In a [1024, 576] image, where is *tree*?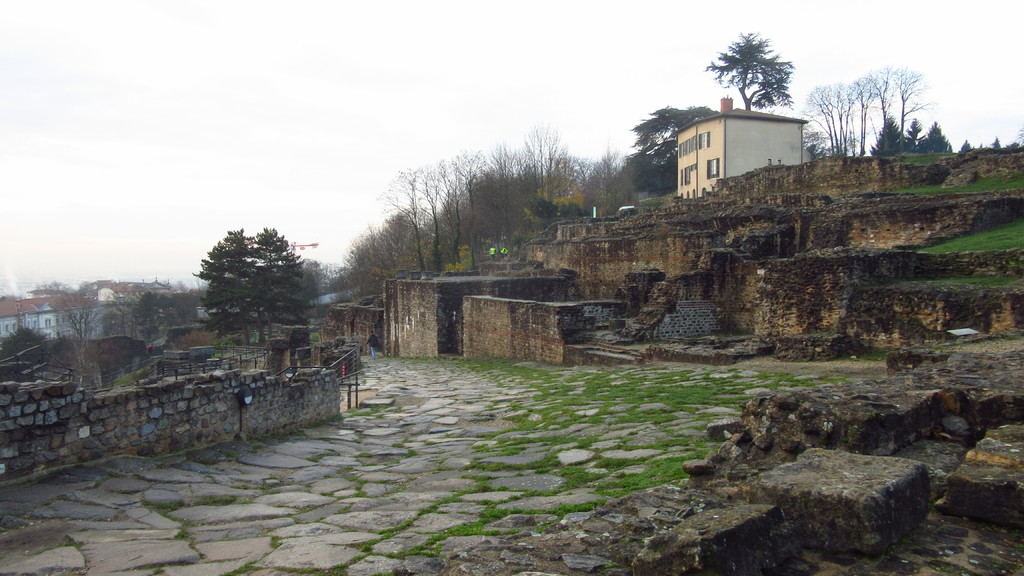
[905,118,927,157].
